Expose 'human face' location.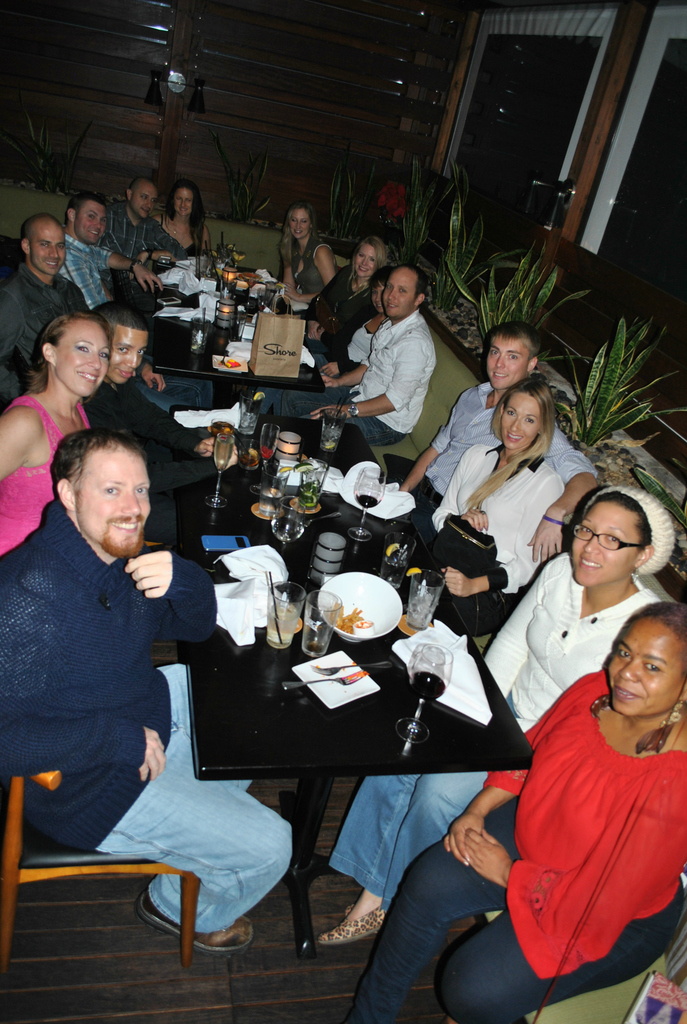
Exposed at (x1=486, y1=340, x2=530, y2=389).
